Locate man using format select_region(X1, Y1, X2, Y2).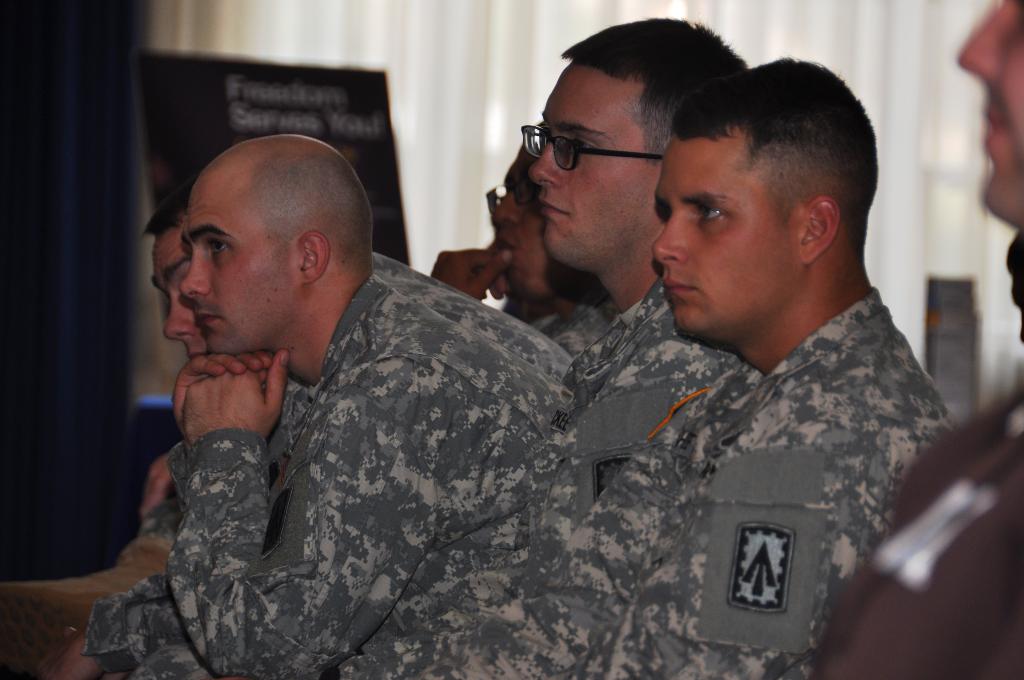
select_region(590, 52, 955, 679).
